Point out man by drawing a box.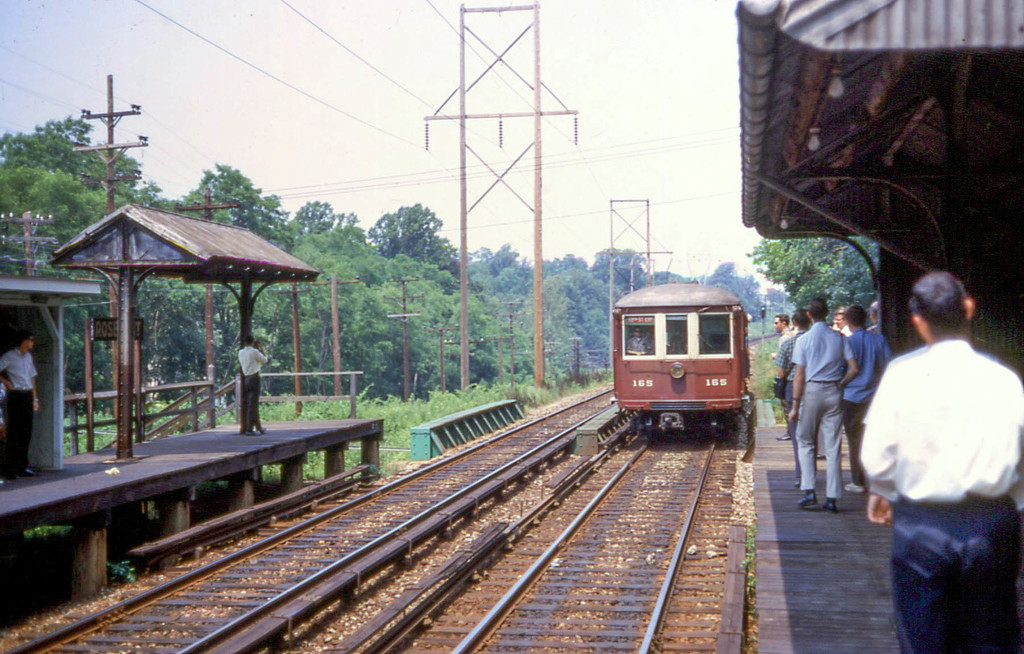
[left=846, top=307, right=892, bottom=491].
